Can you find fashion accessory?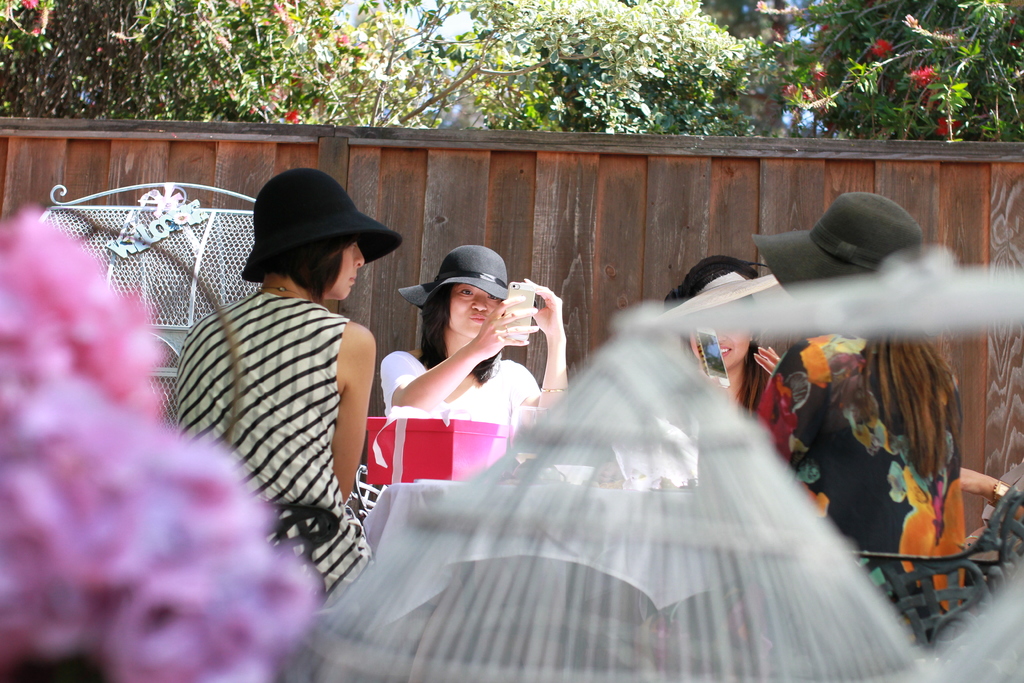
Yes, bounding box: left=664, top=255, right=762, bottom=309.
